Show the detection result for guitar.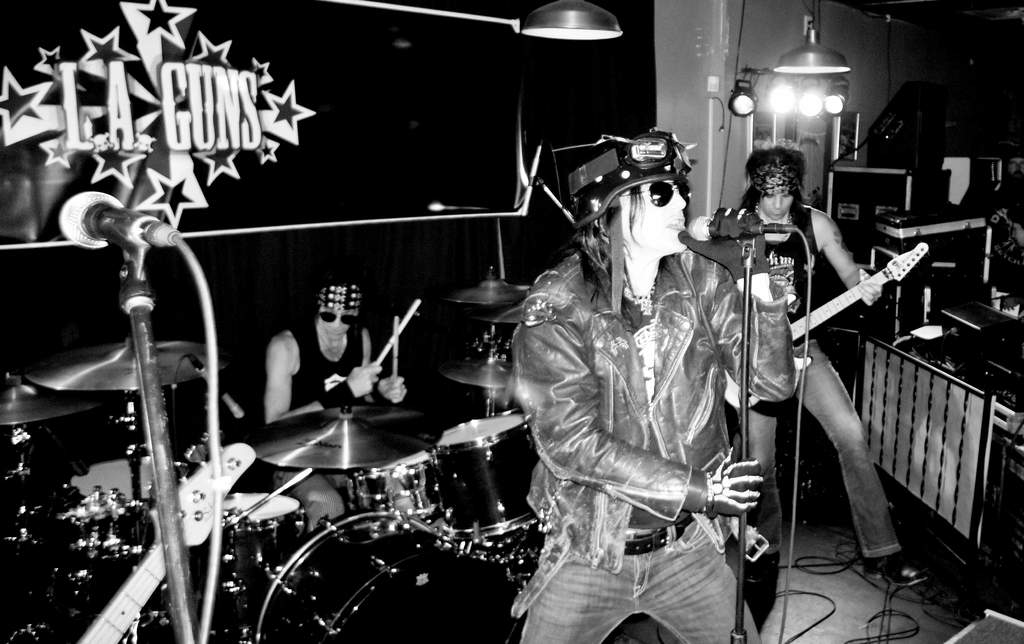
(left=79, top=440, right=252, bottom=643).
